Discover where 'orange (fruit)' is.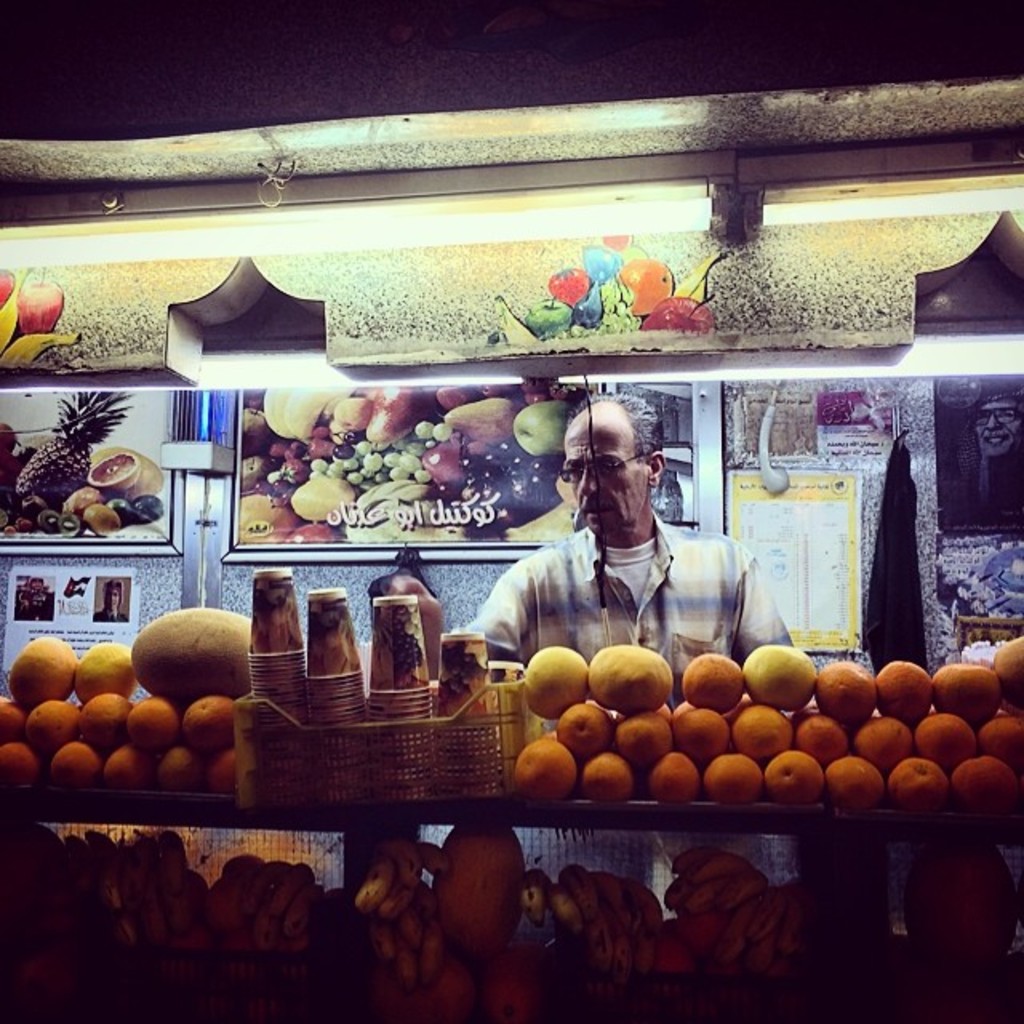
Discovered at x1=184, y1=688, x2=229, y2=750.
